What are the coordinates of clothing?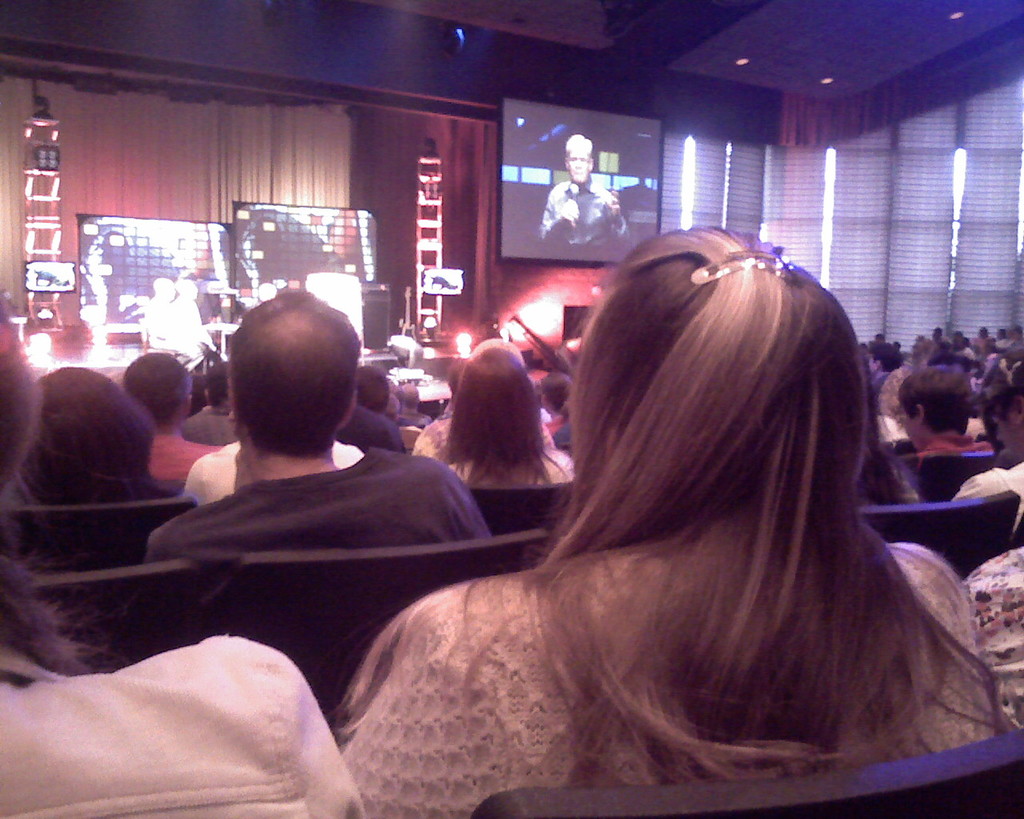
[x1=949, y1=462, x2=1023, y2=532].
